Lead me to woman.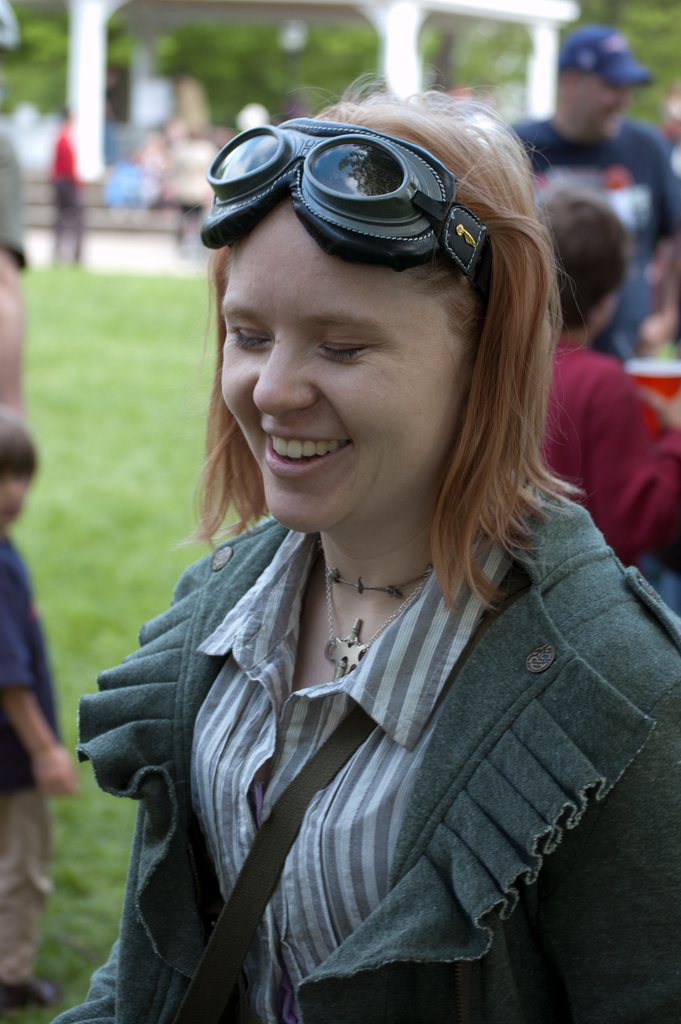
Lead to select_region(47, 63, 680, 1023).
